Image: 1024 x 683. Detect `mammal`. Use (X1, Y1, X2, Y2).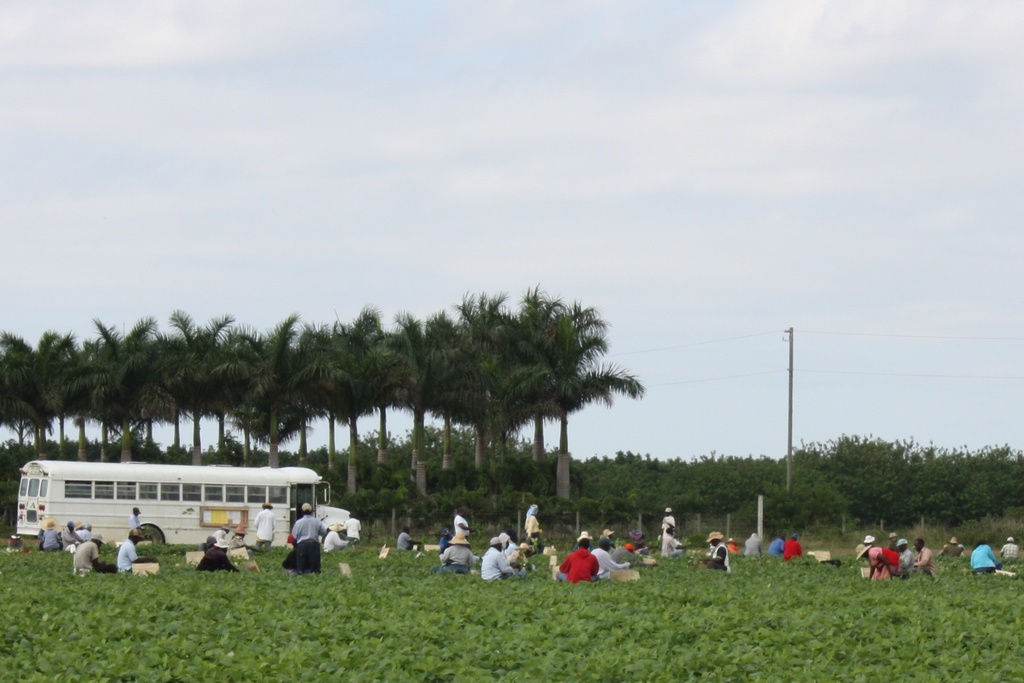
(968, 539, 1001, 576).
